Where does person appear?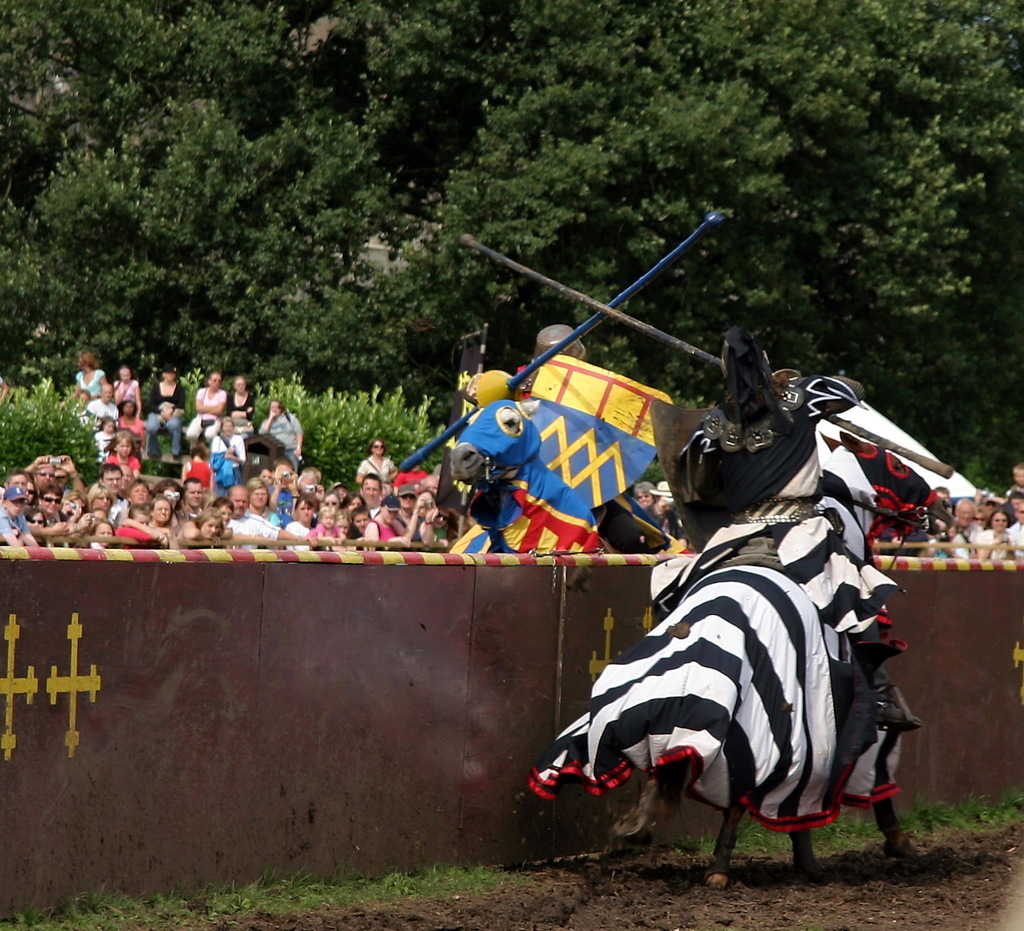
Appears at 102,423,143,471.
